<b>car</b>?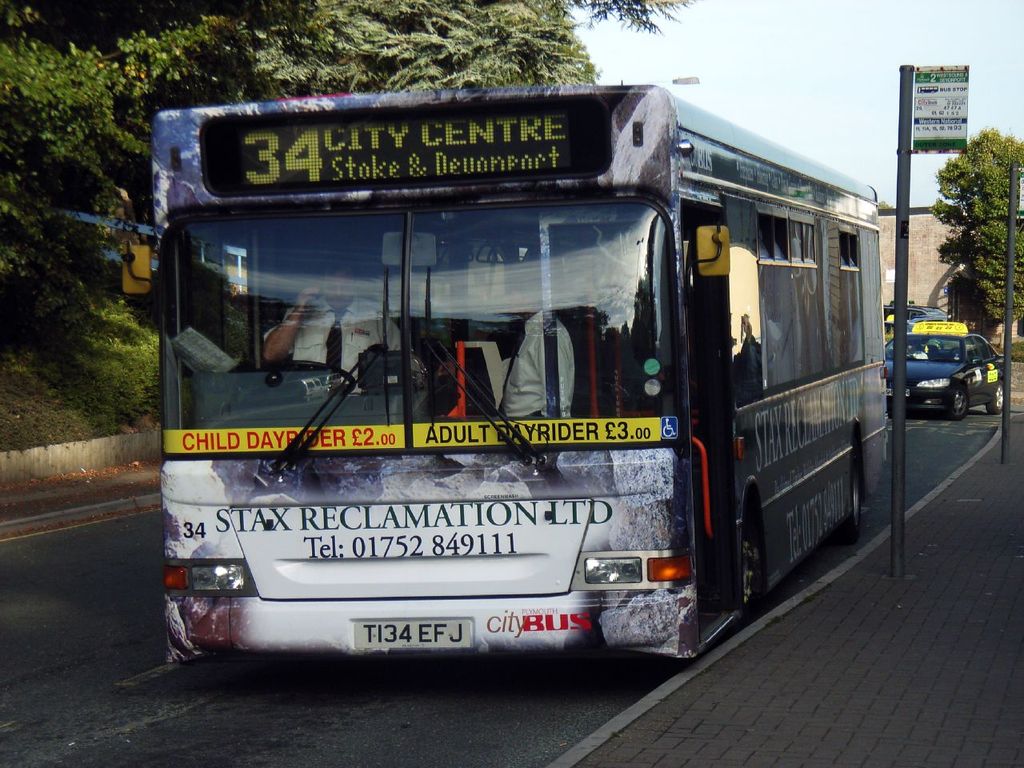
<region>878, 303, 954, 335</region>
